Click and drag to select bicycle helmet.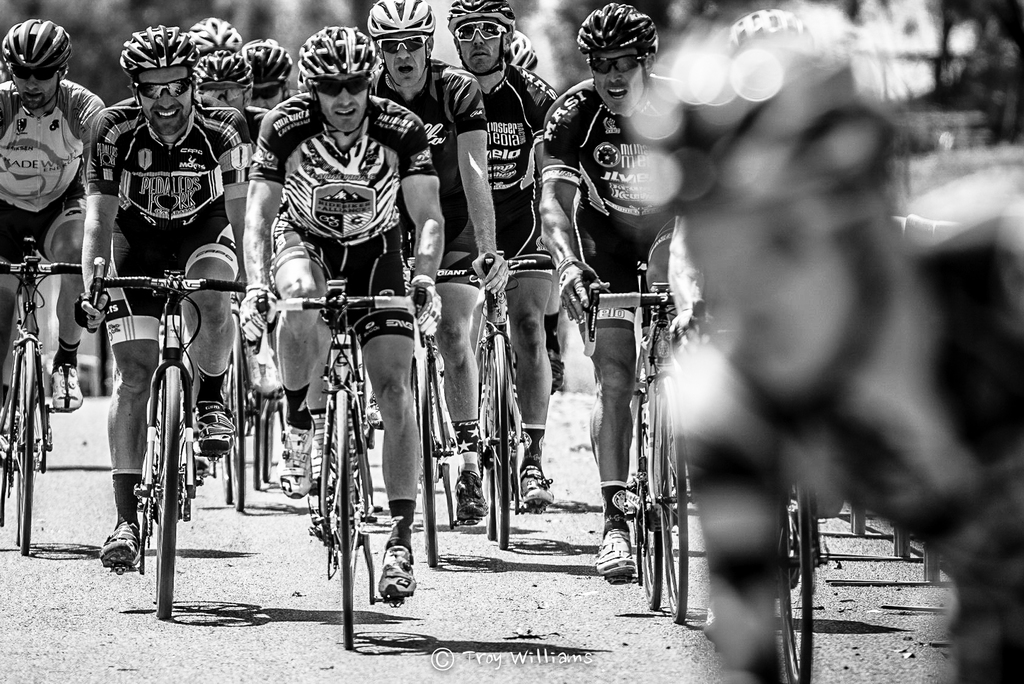
Selection: box=[193, 49, 252, 85].
